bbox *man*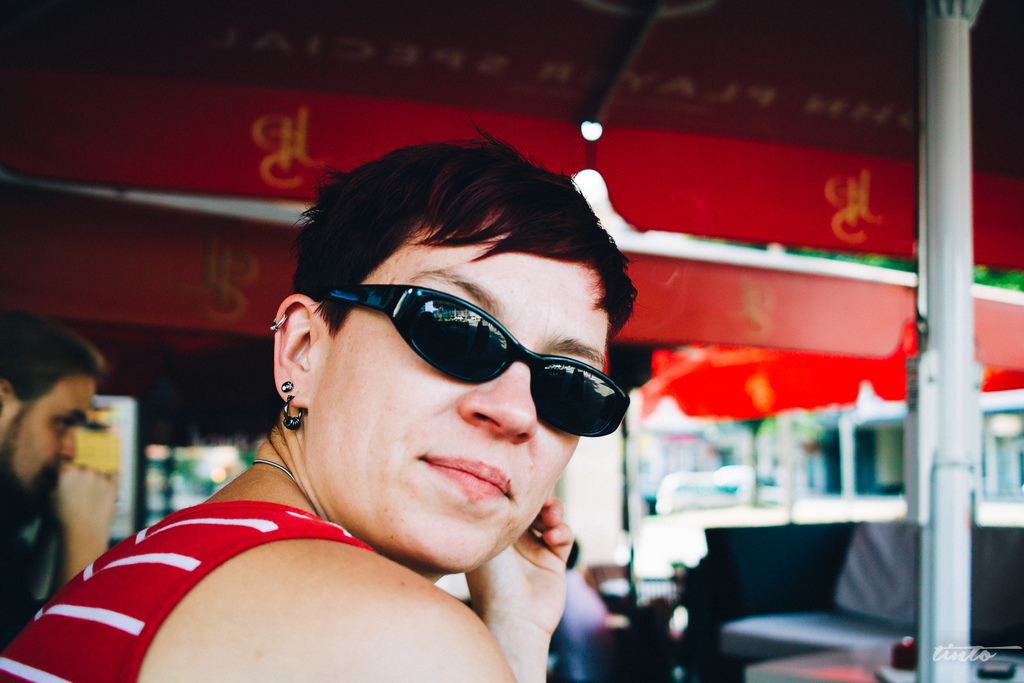
locate(0, 307, 124, 660)
